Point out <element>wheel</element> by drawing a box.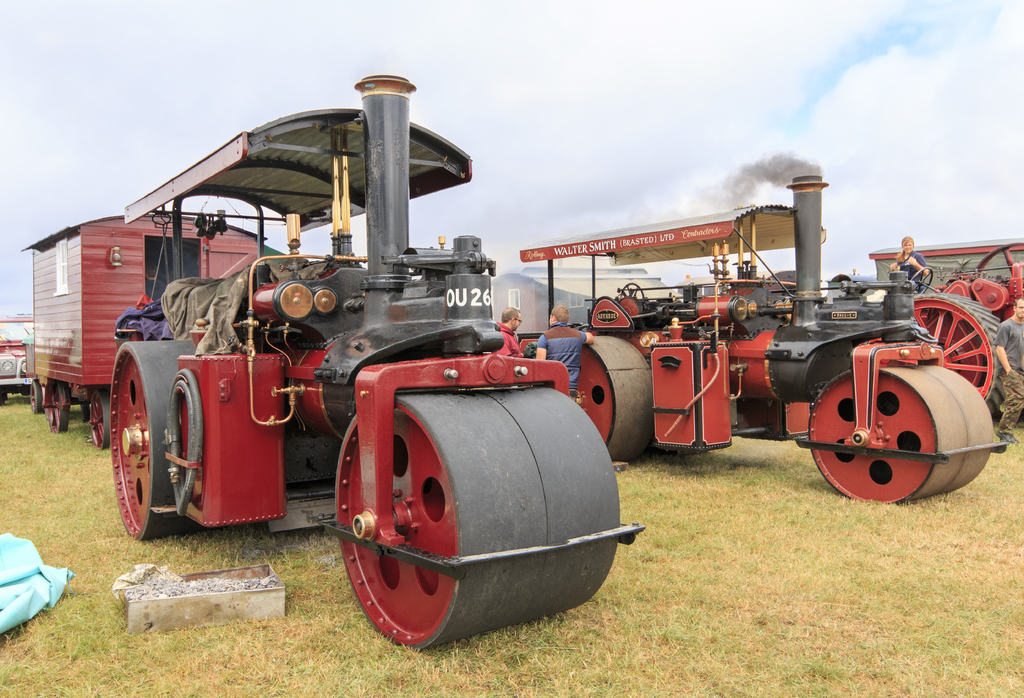
(x1=976, y1=242, x2=1023, y2=285).
